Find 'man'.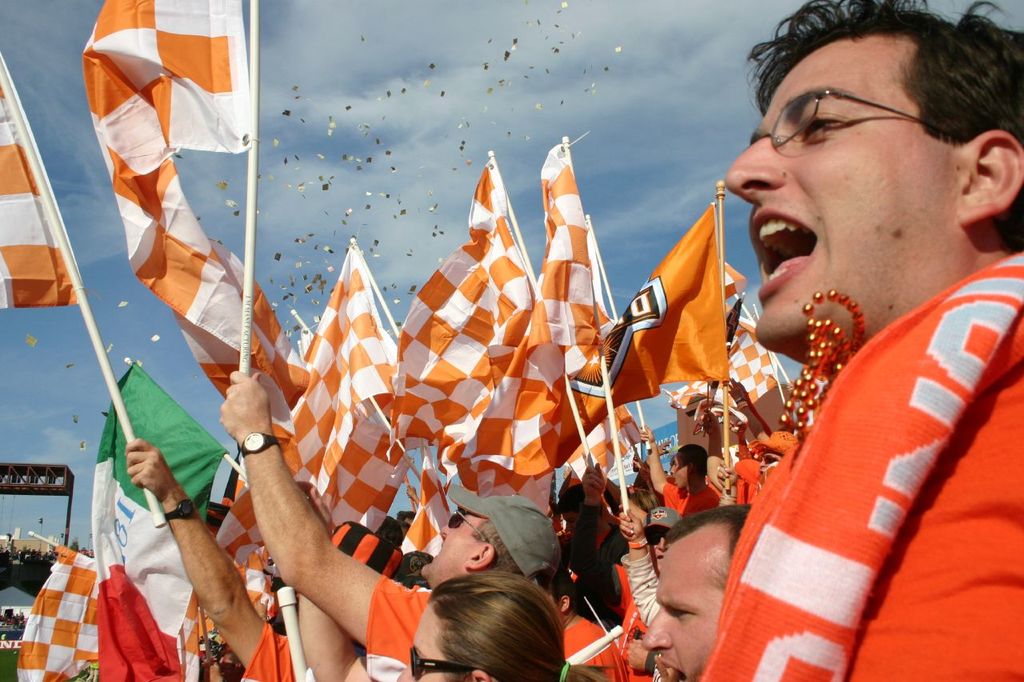
<bbox>637, 503, 757, 681</bbox>.
